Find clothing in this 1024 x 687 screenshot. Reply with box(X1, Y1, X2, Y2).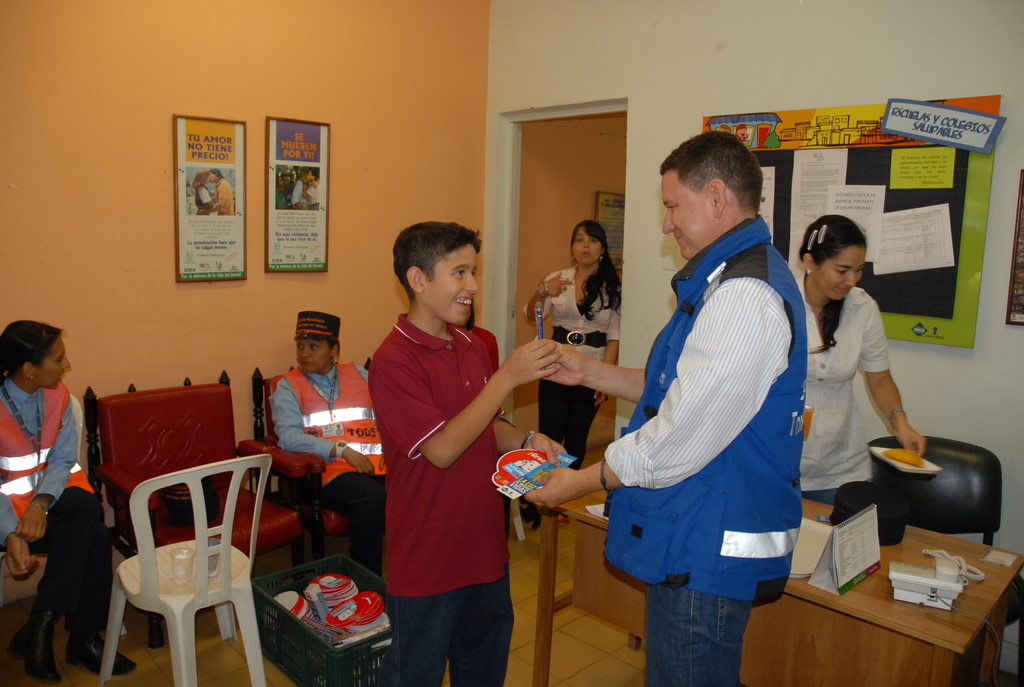
box(522, 264, 621, 470).
